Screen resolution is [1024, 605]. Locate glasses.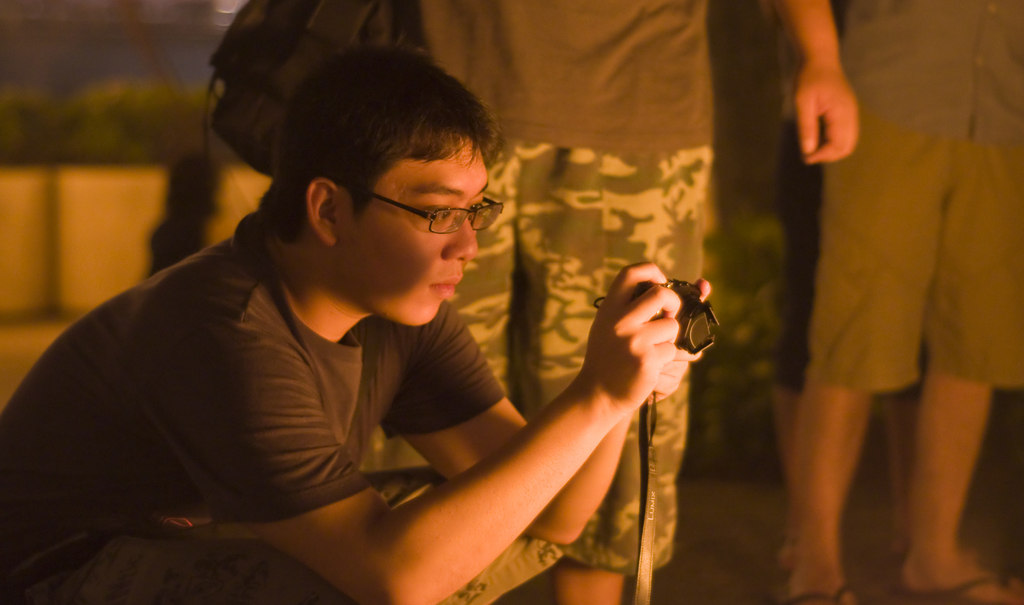
x1=365 y1=191 x2=508 y2=237.
